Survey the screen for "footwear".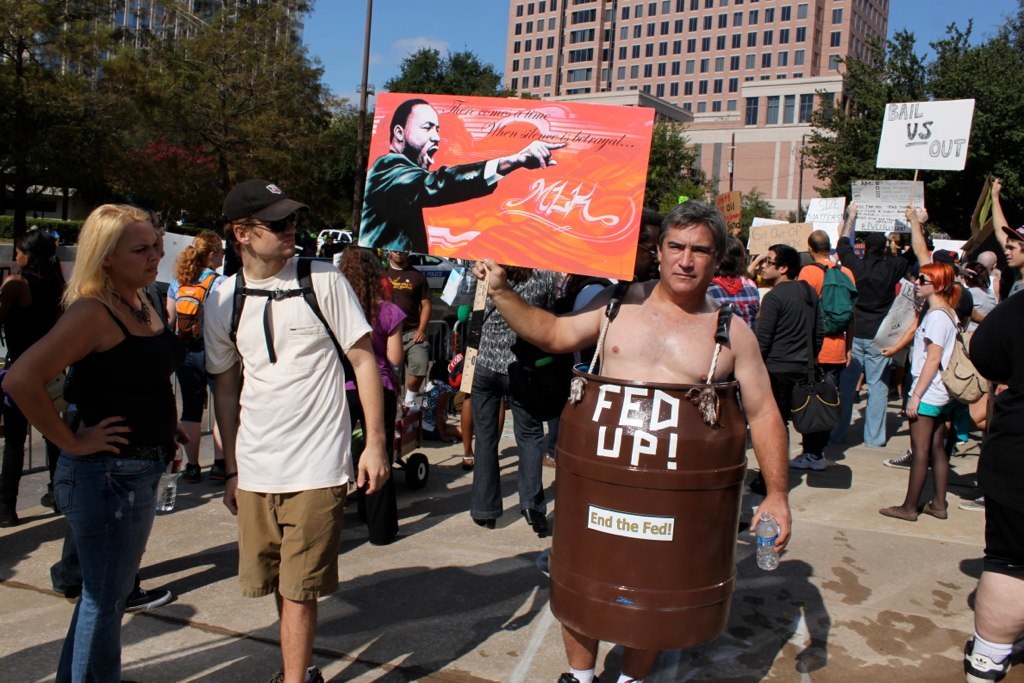
Survey found: (47,568,82,596).
